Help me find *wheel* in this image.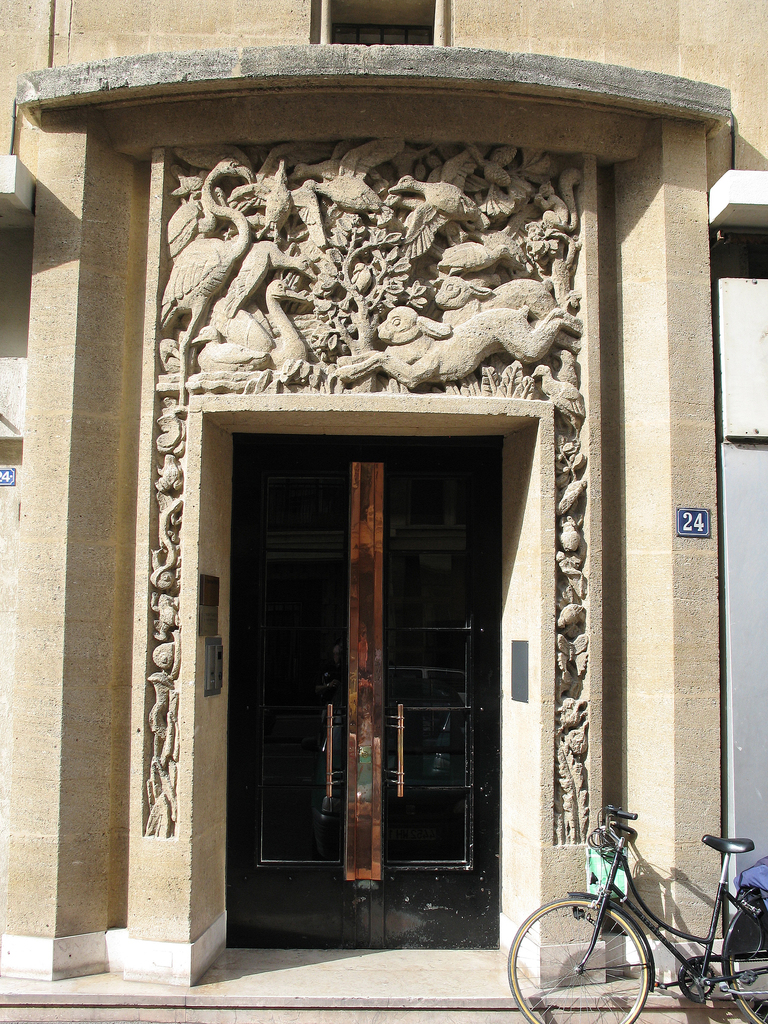
Found it: [730,888,767,1023].
